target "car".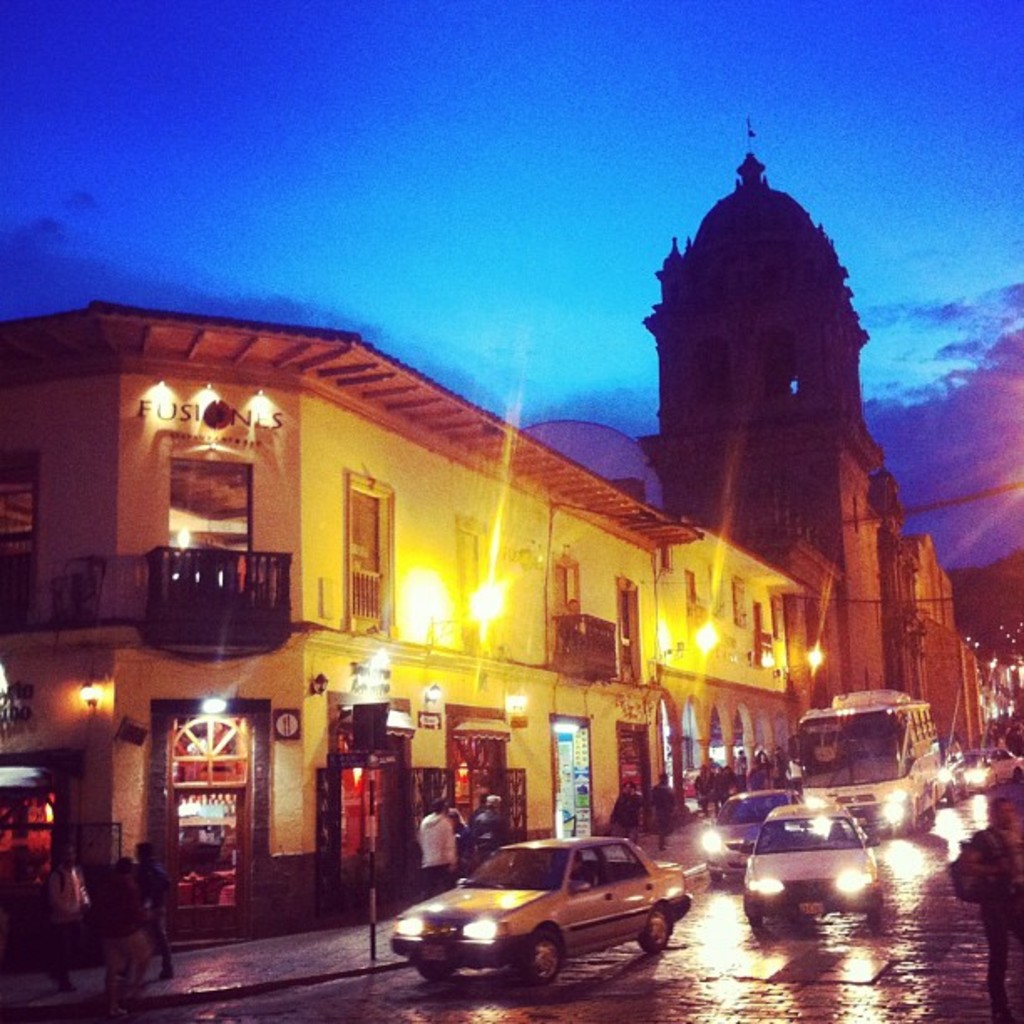
Target region: box=[748, 801, 878, 919].
